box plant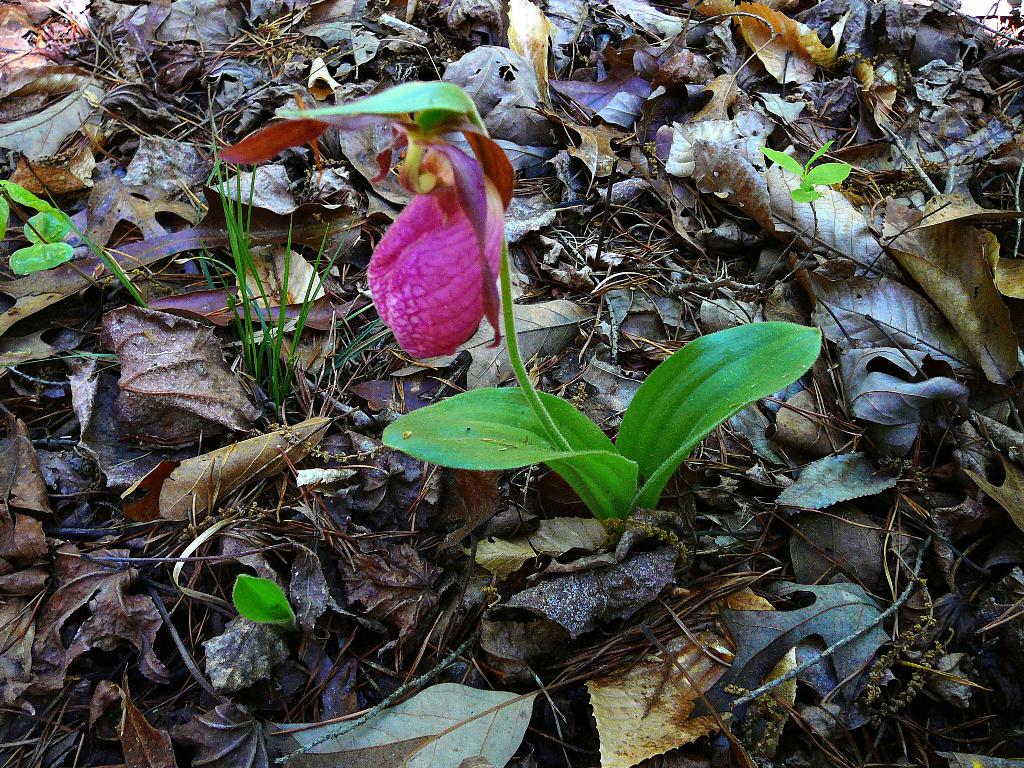
rect(761, 140, 858, 243)
